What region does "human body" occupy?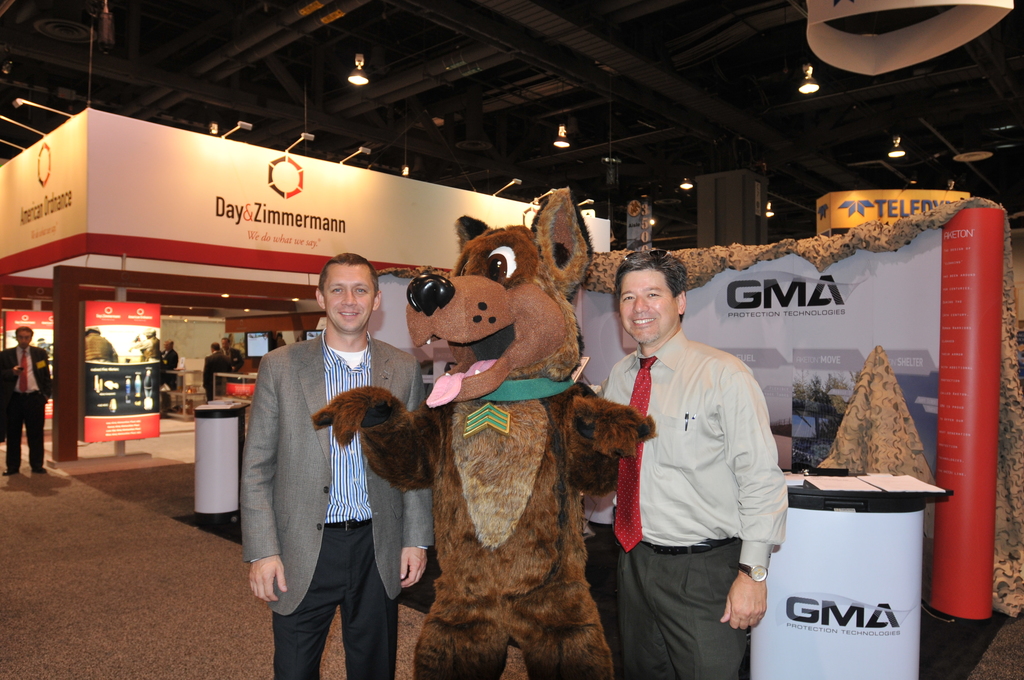
x1=83 y1=327 x2=116 y2=371.
